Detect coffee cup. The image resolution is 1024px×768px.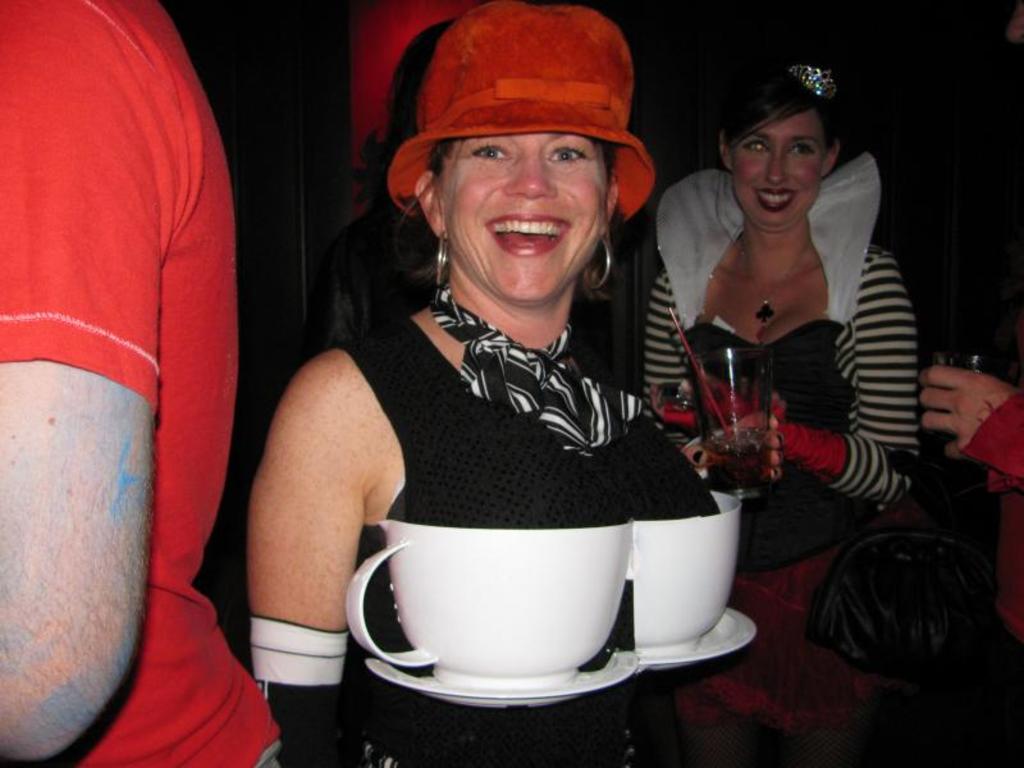
<region>628, 485, 744, 655</region>.
